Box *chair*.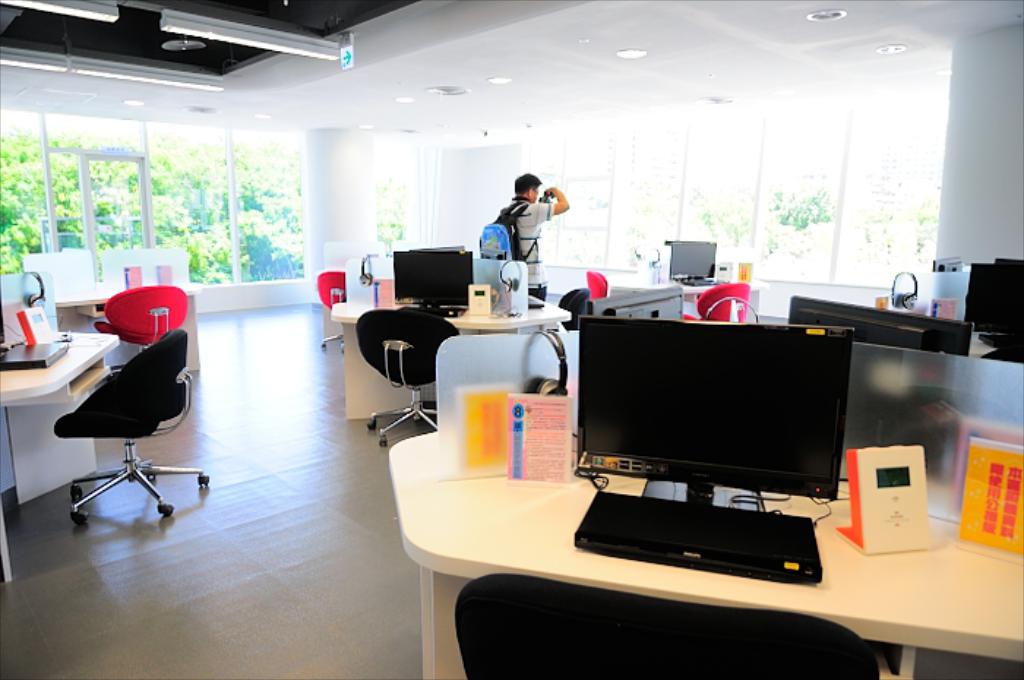
rect(313, 265, 358, 352).
